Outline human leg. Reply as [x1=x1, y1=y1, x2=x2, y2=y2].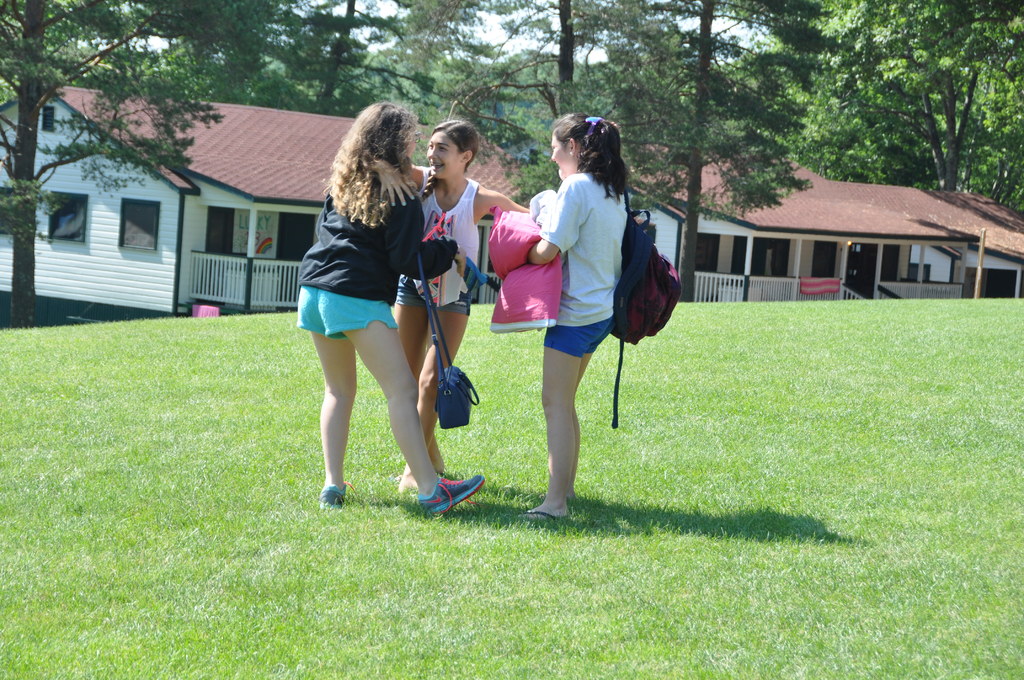
[x1=319, y1=290, x2=482, y2=514].
